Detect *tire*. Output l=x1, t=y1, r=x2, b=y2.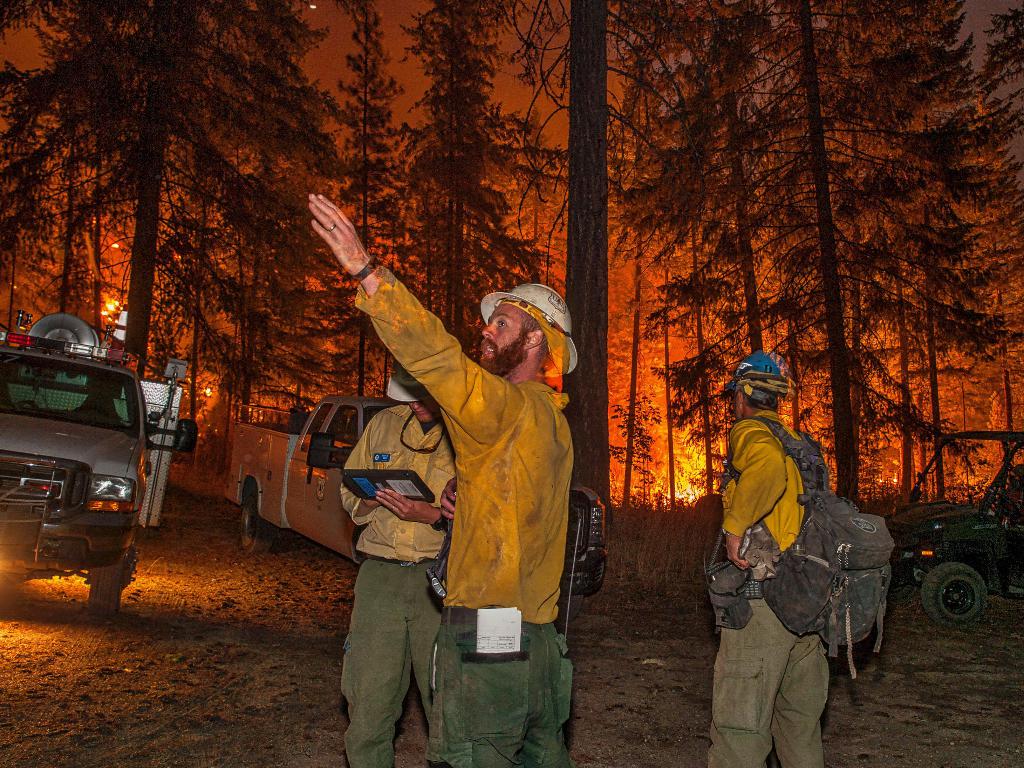
l=236, t=490, r=275, b=557.
